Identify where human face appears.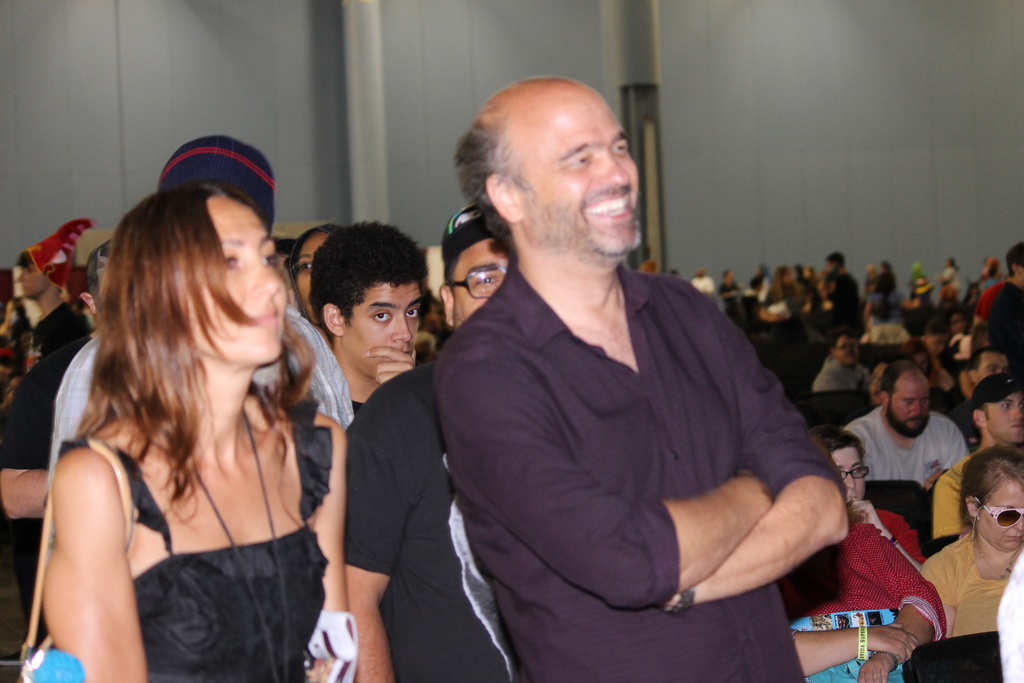
Appears at l=836, t=333, r=858, b=365.
